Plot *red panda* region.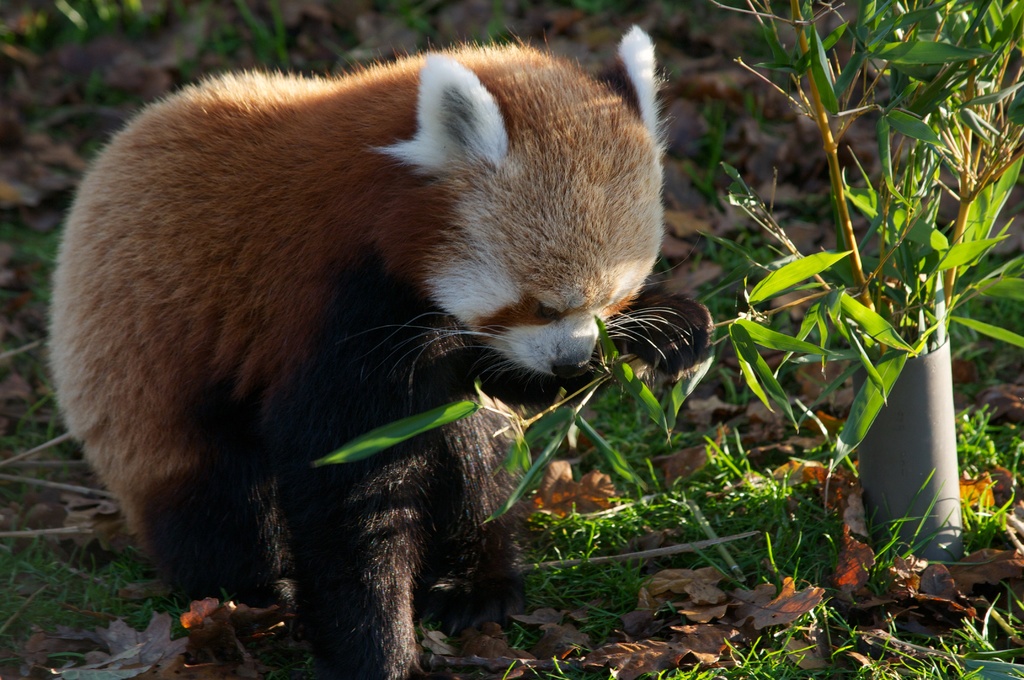
Plotted at <bbox>45, 24, 696, 679</bbox>.
